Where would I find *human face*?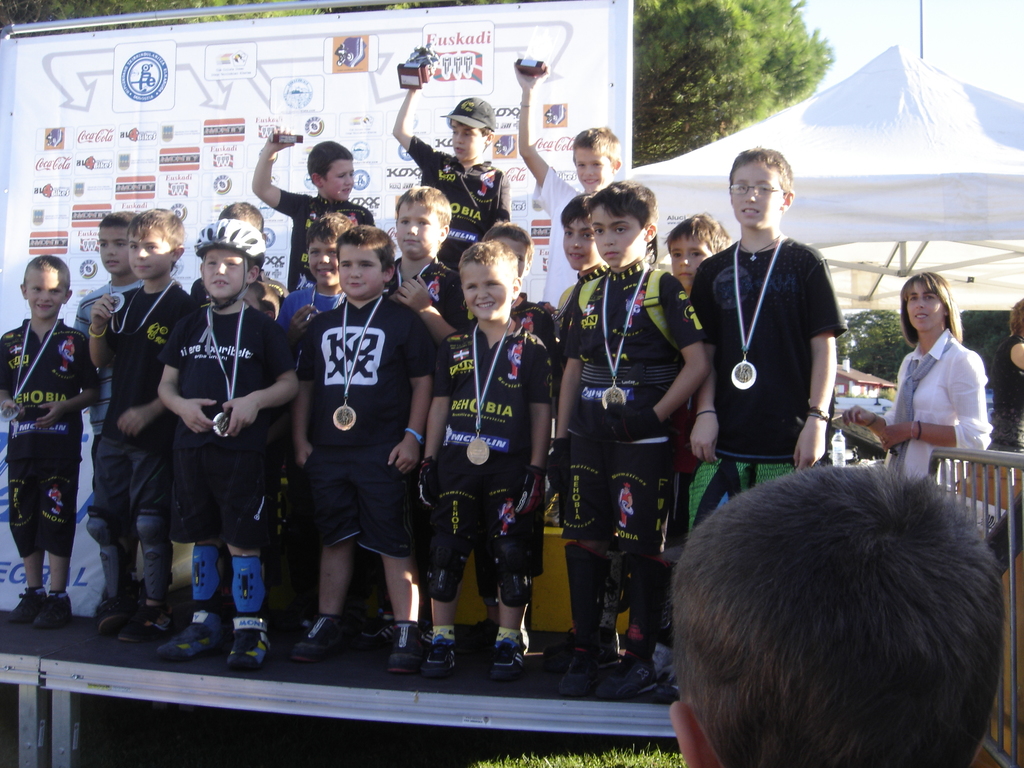
At 22:267:68:320.
